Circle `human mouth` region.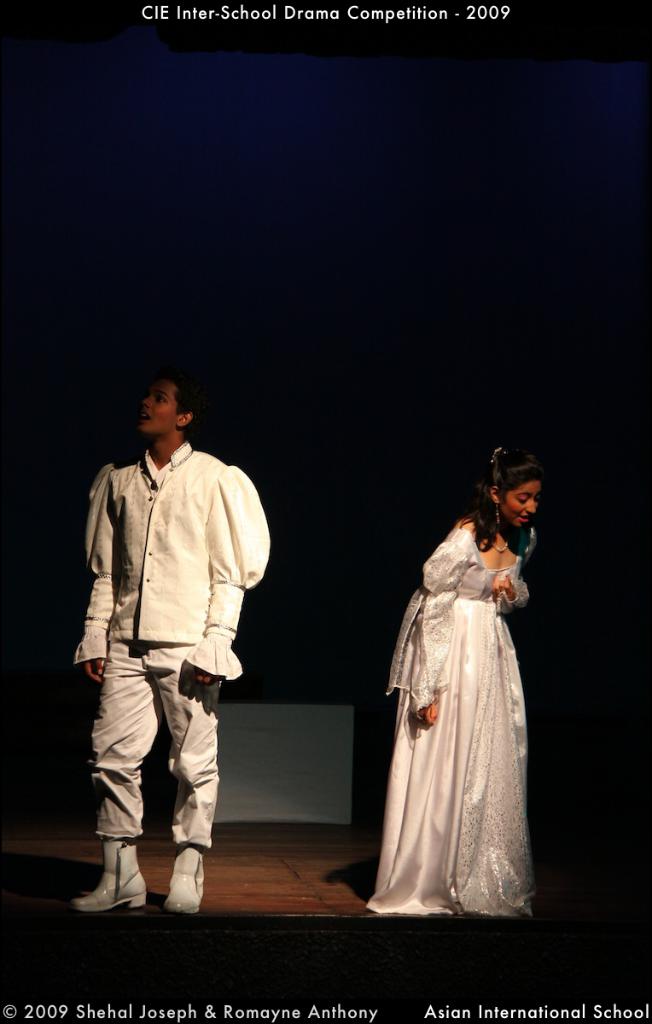
Region: <box>512,513,537,526</box>.
